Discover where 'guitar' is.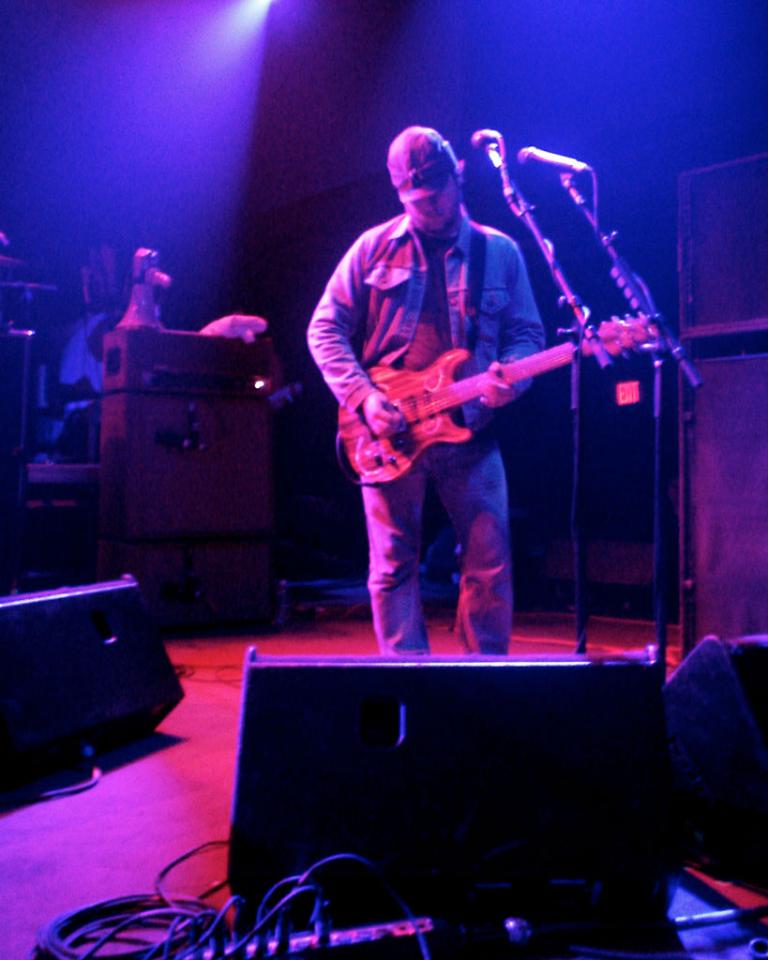
Discovered at x1=319, y1=314, x2=635, y2=479.
